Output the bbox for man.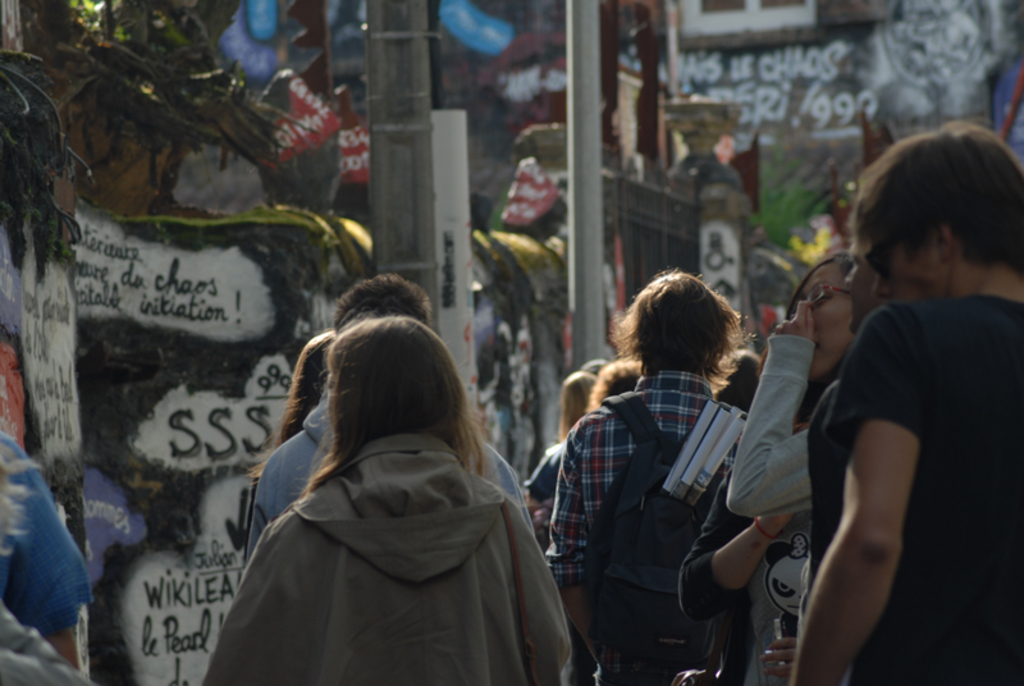
(543,265,749,685).
